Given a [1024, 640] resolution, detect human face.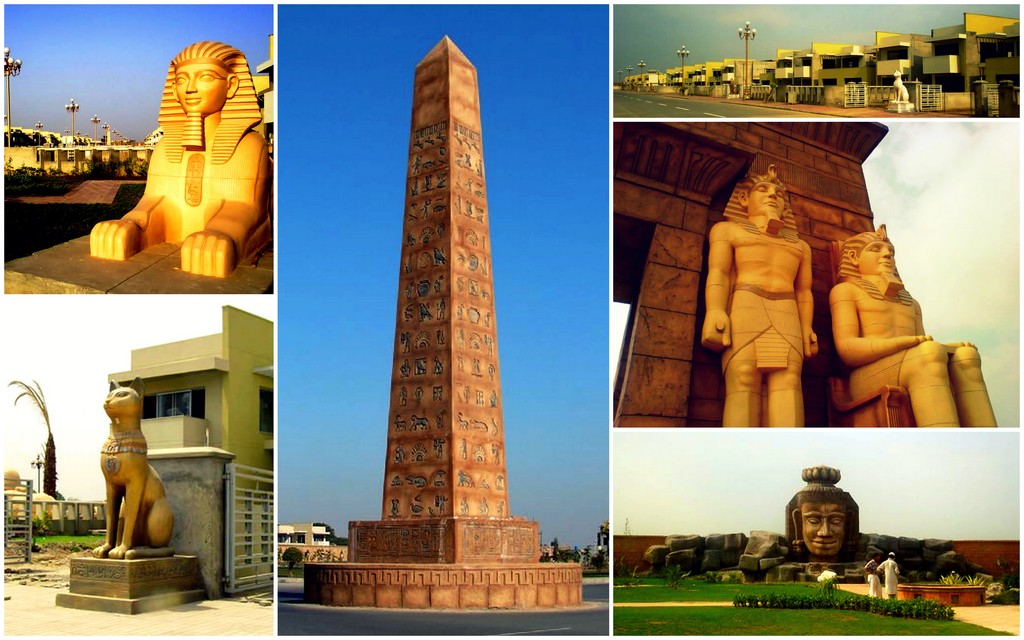
{"left": 800, "top": 500, "right": 846, "bottom": 555}.
